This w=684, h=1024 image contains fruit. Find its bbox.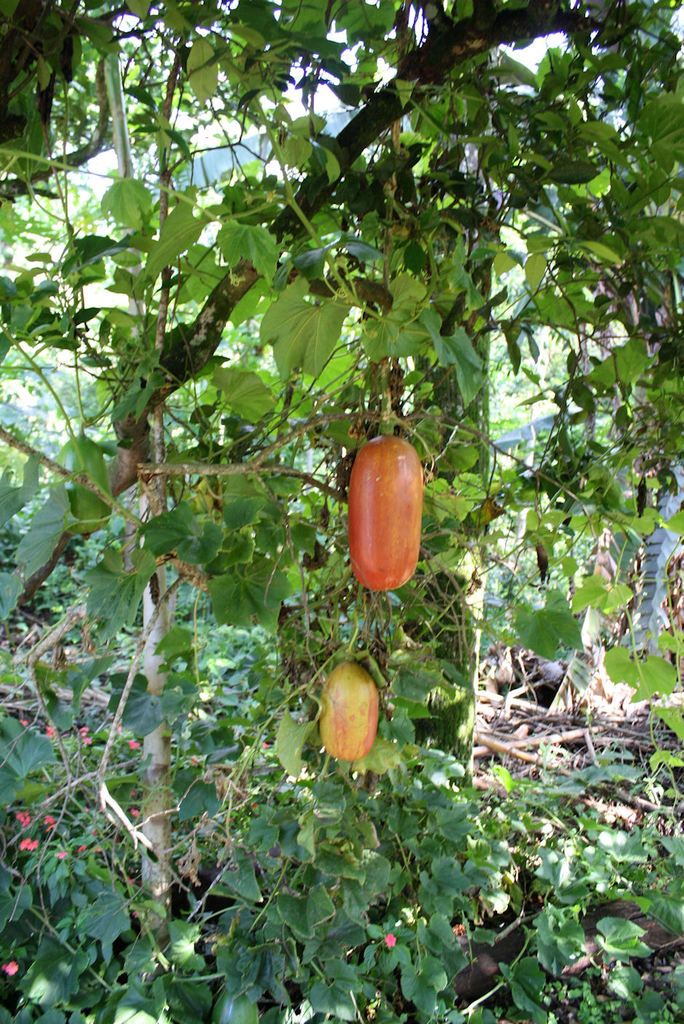
BBox(310, 655, 395, 763).
